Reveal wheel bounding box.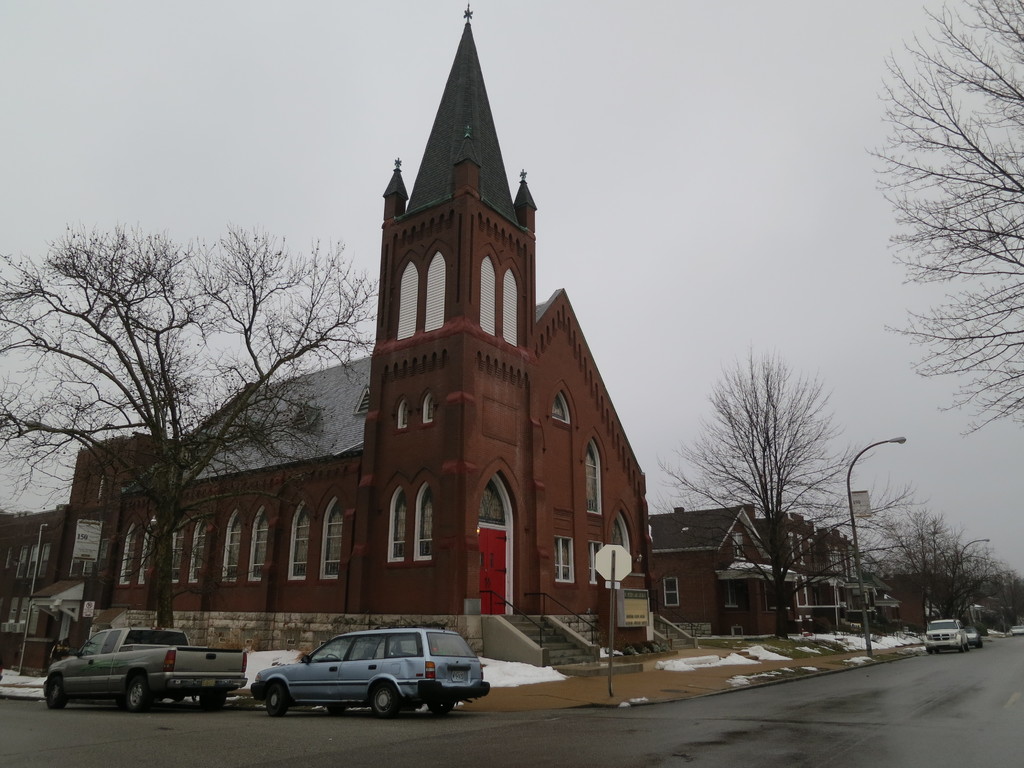
Revealed: (45,680,65,708).
